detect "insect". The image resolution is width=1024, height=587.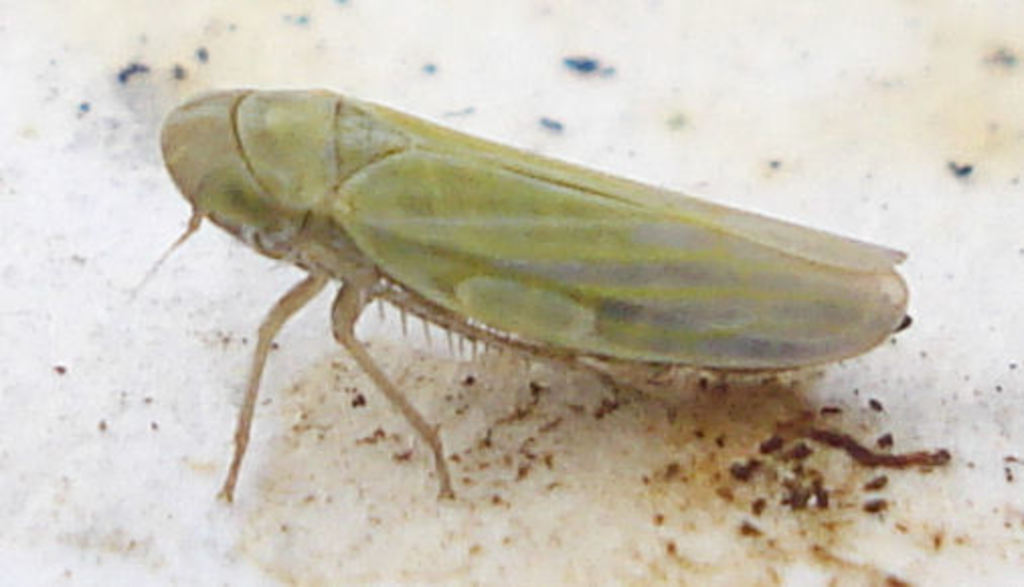
136 89 911 504.
